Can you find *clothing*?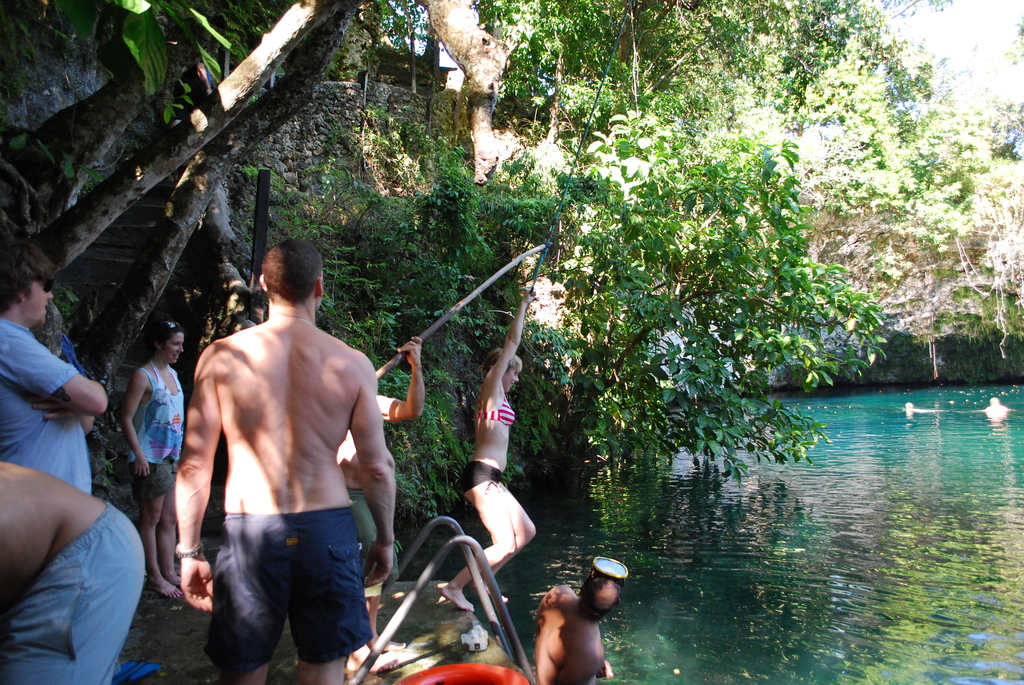
Yes, bounding box: bbox=[125, 363, 188, 497].
